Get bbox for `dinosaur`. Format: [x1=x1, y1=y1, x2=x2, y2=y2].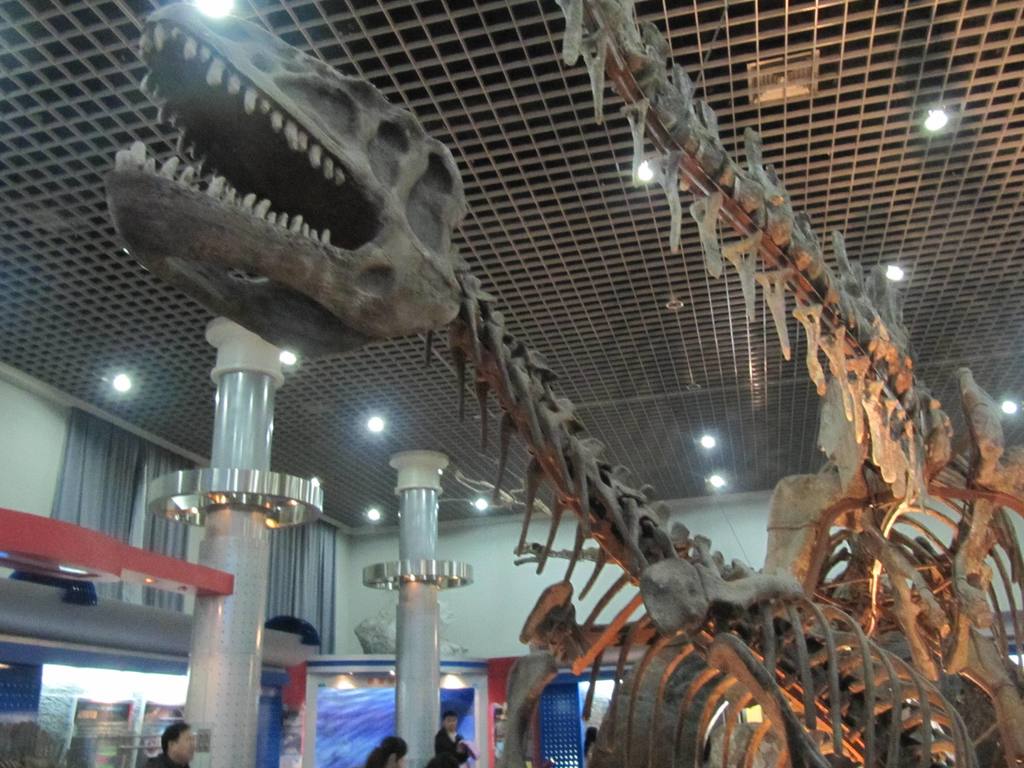
[x1=520, y1=0, x2=1023, y2=767].
